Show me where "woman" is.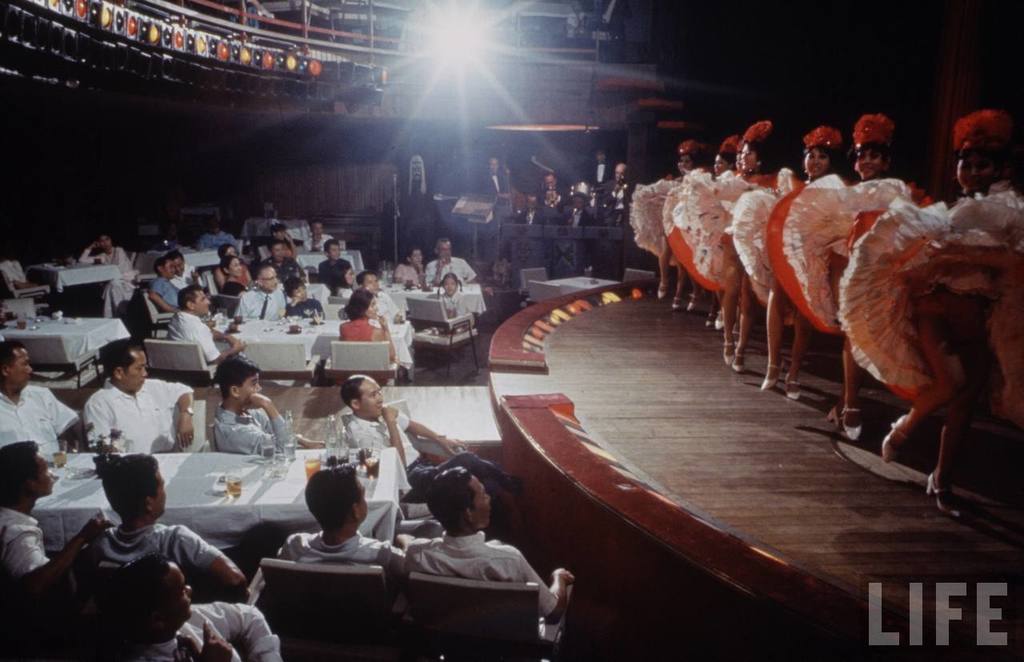
"woman" is at [x1=746, y1=119, x2=848, y2=406].
